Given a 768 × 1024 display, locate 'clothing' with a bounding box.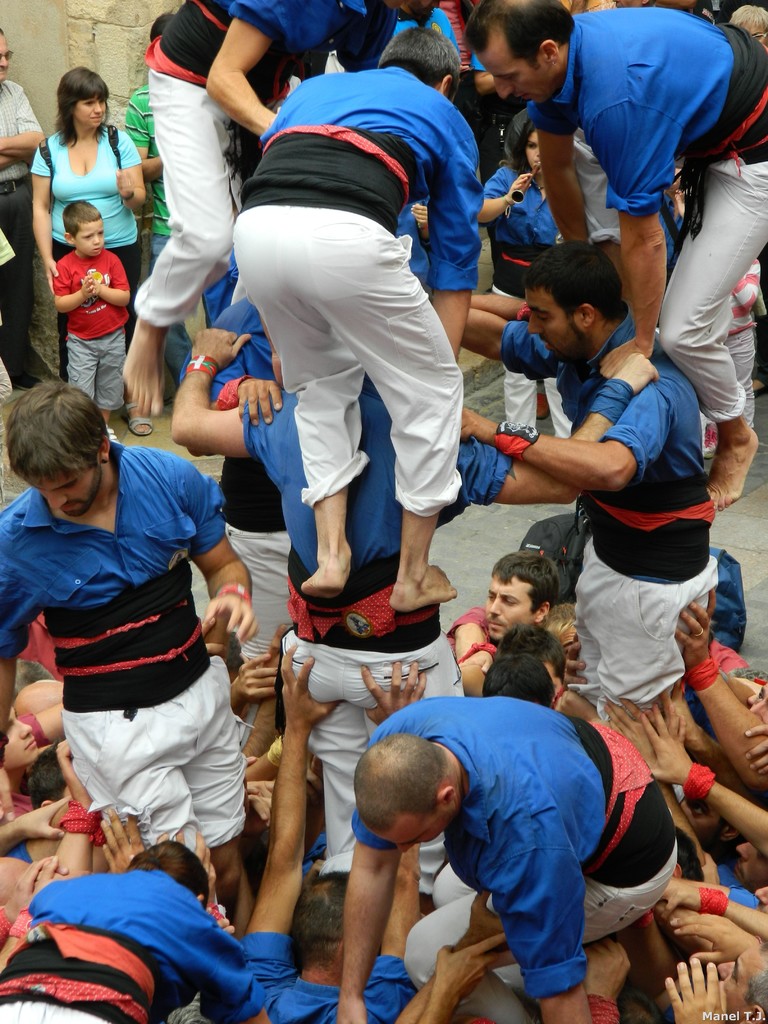
Located: left=227, top=64, right=484, bottom=505.
